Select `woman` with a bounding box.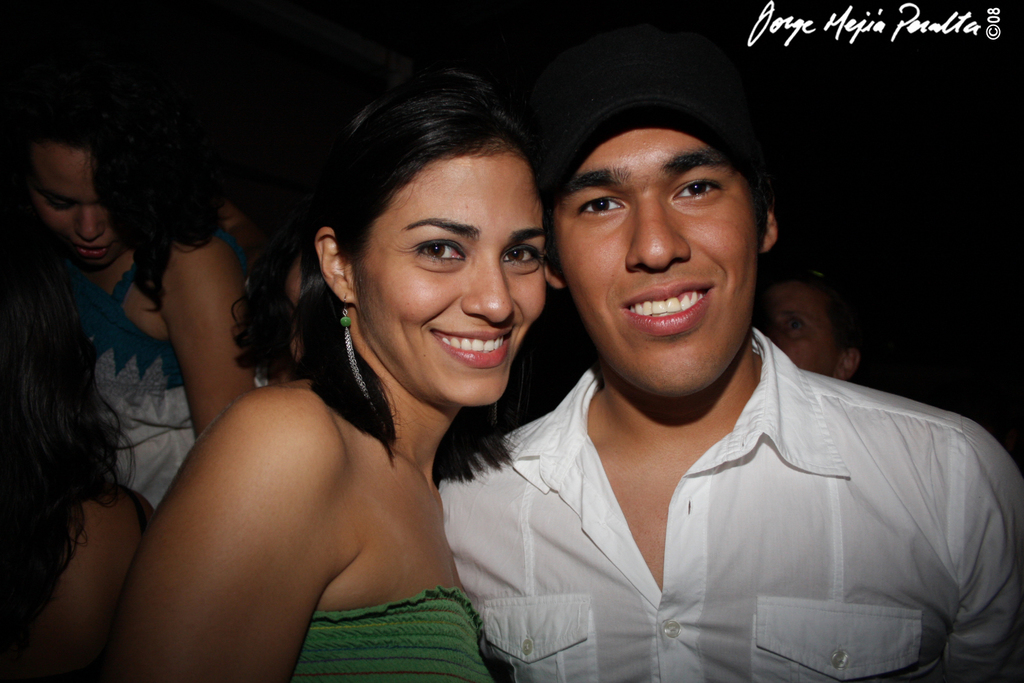
0 68 282 505.
